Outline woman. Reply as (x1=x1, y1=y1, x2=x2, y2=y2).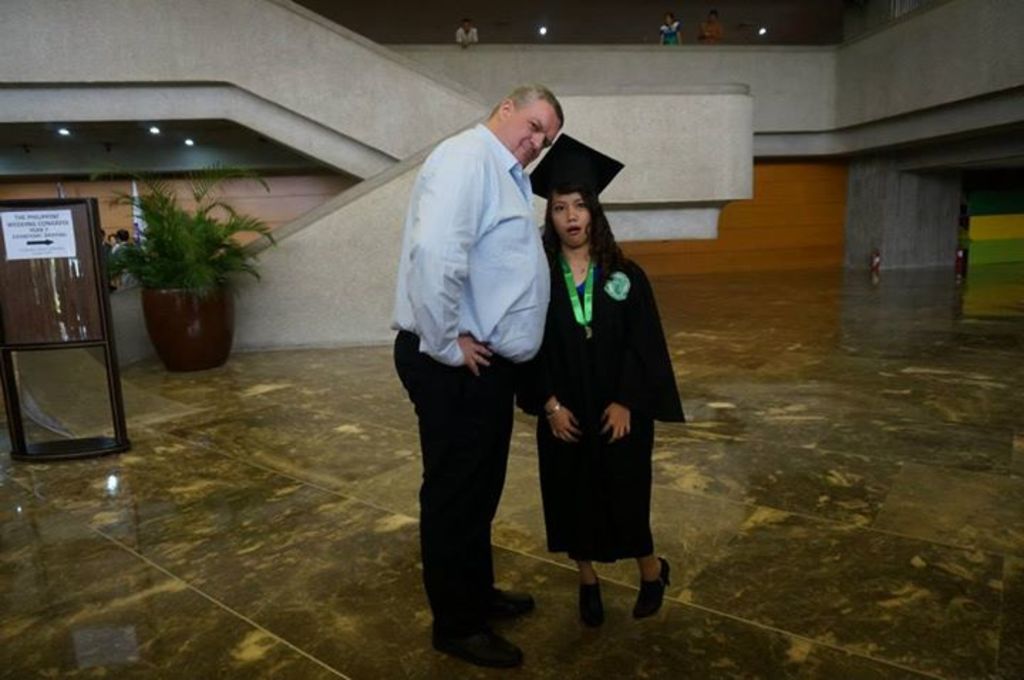
(x1=482, y1=155, x2=666, y2=626).
